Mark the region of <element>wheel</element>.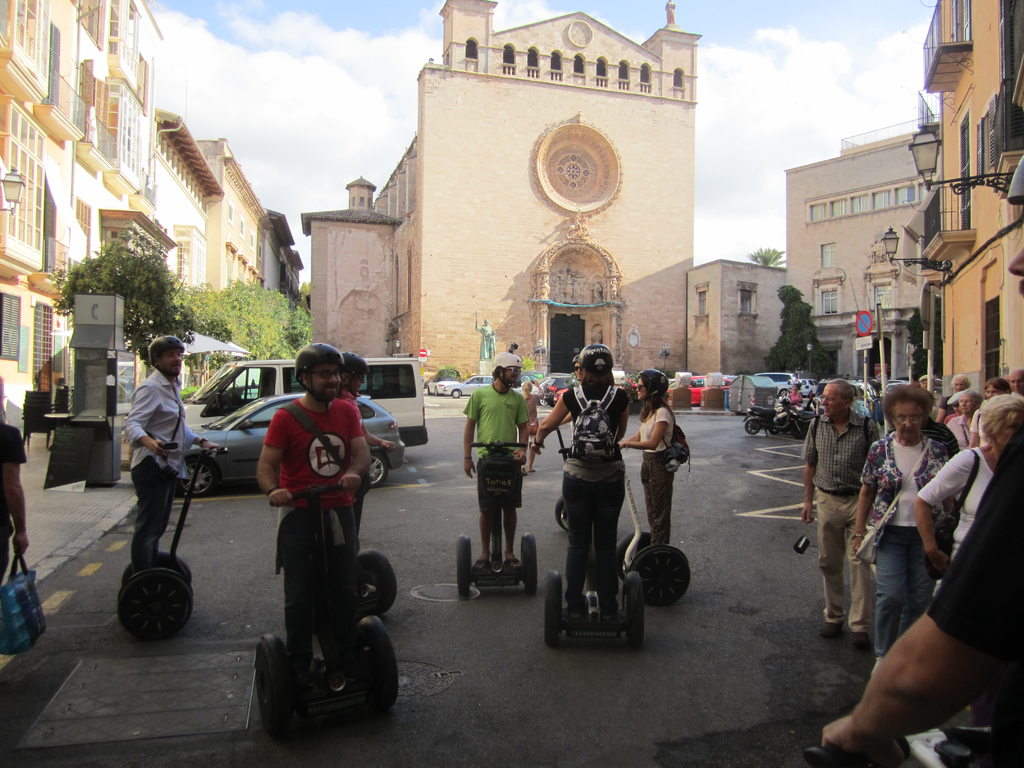
Region: left=521, top=536, right=538, bottom=598.
